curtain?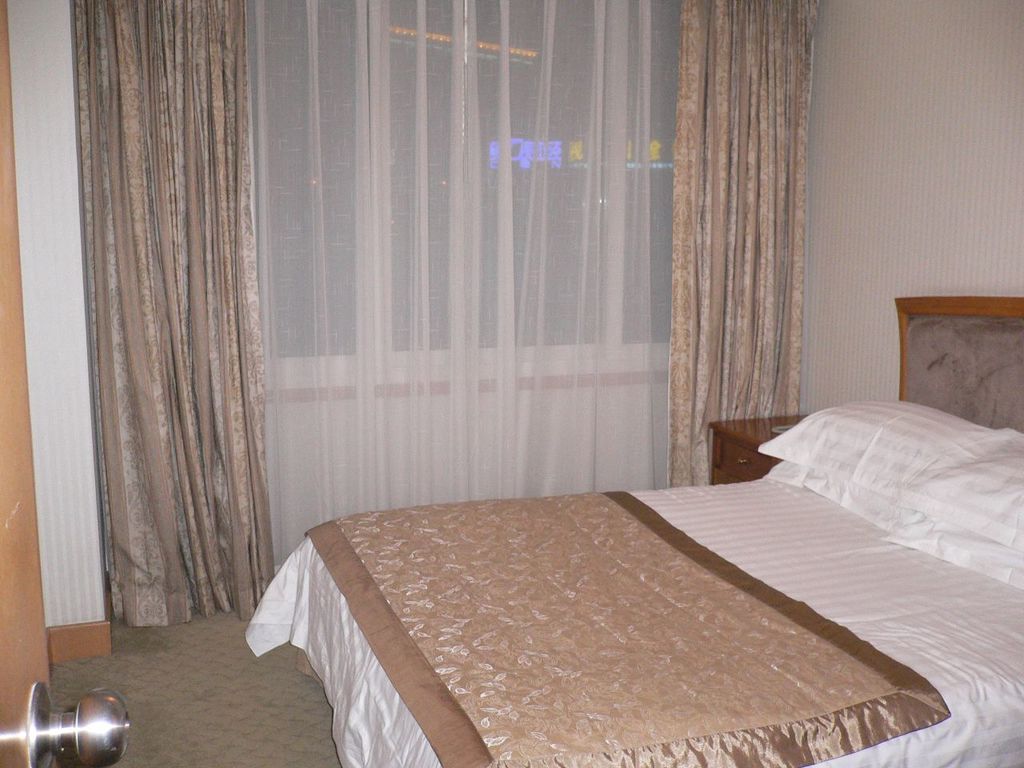
bbox=(67, 0, 277, 627)
